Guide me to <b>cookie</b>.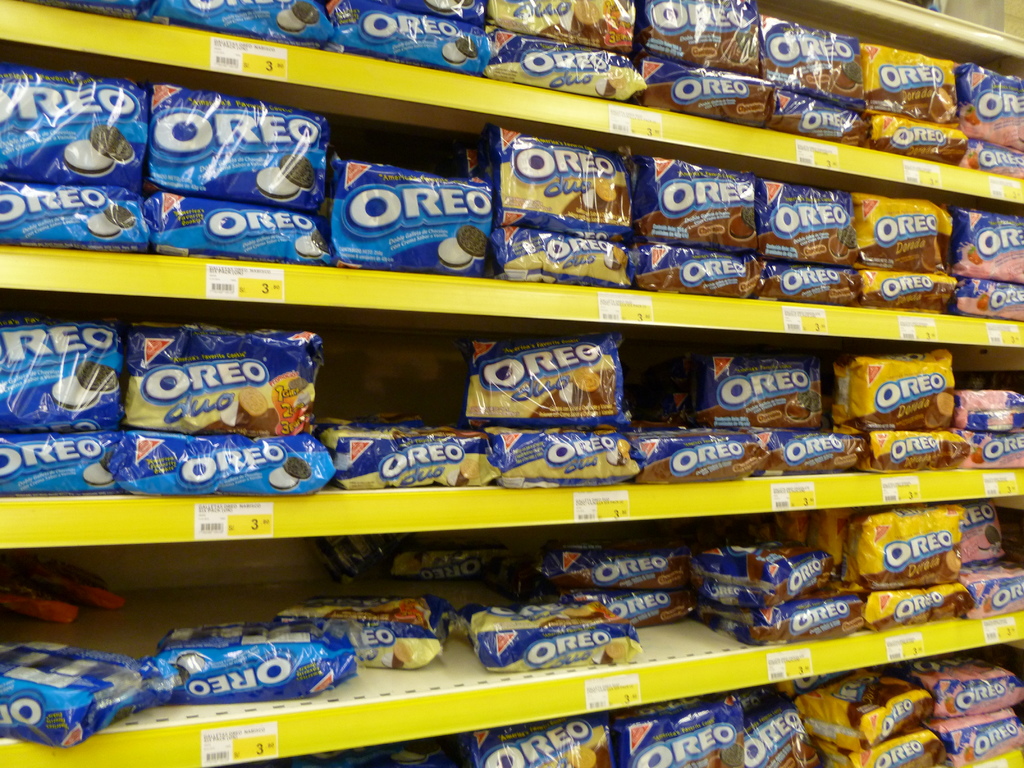
Guidance: bbox(828, 57, 863, 93).
